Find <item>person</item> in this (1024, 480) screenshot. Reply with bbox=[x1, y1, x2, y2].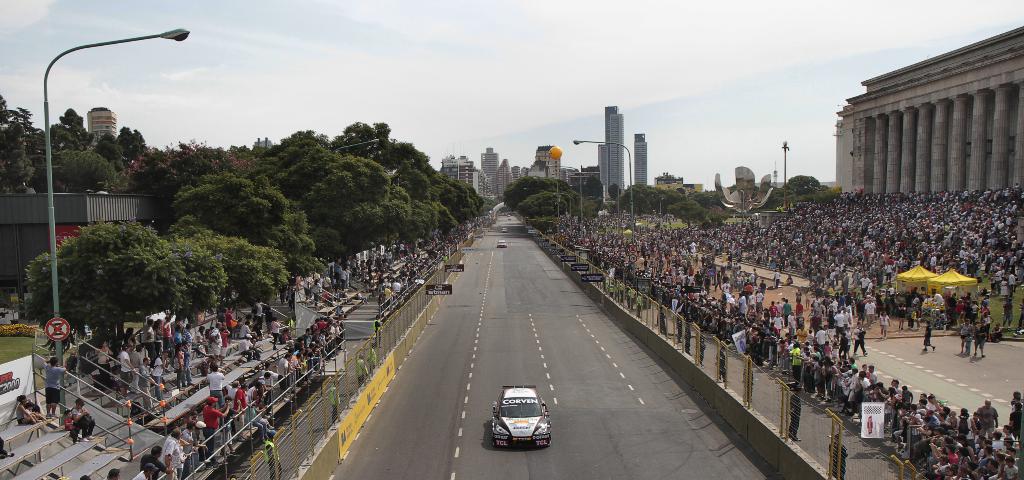
bbox=[157, 428, 184, 479].
